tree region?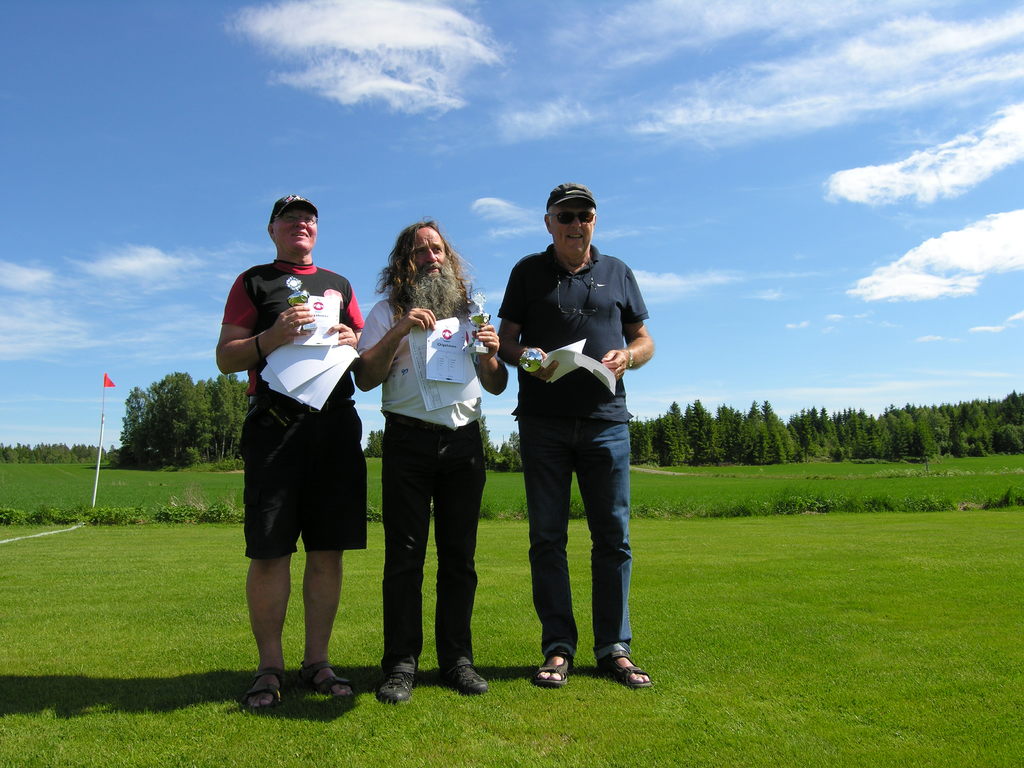
[x1=686, y1=396, x2=724, y2=461]
